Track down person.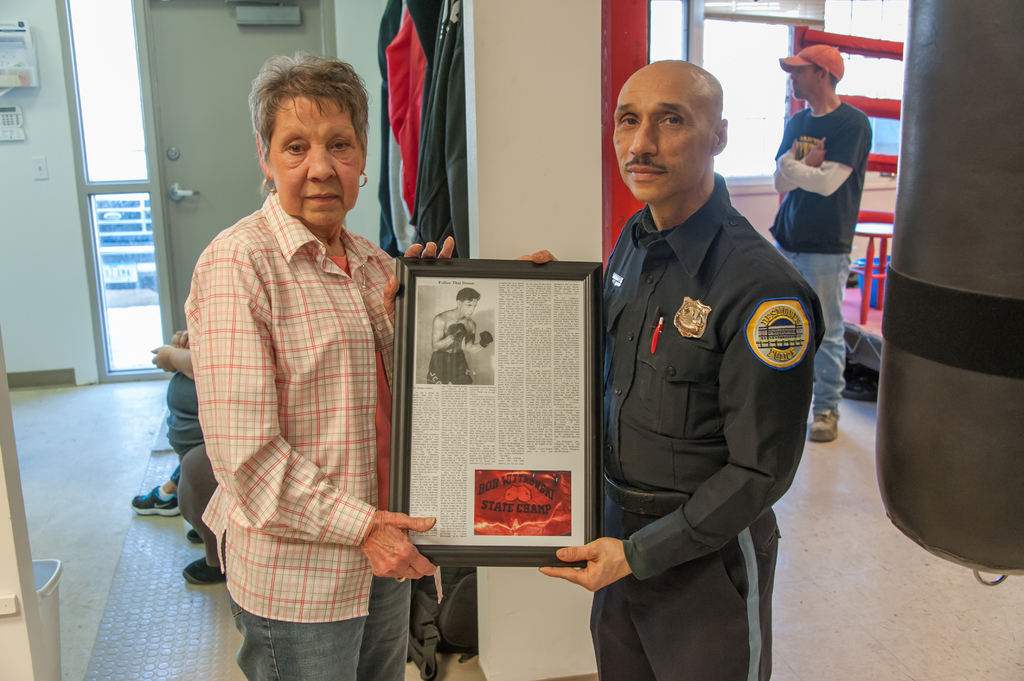
Tracked to [x1=431, y1=284, x2=494, y2=378].
